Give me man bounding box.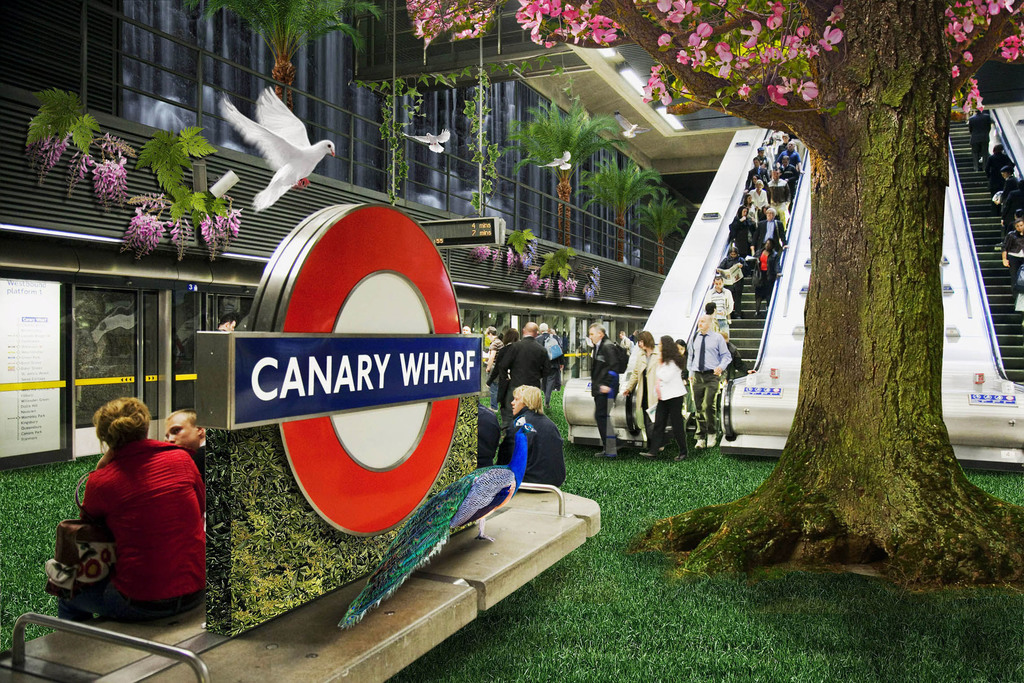
bbox(571, 329, 580, 350).
